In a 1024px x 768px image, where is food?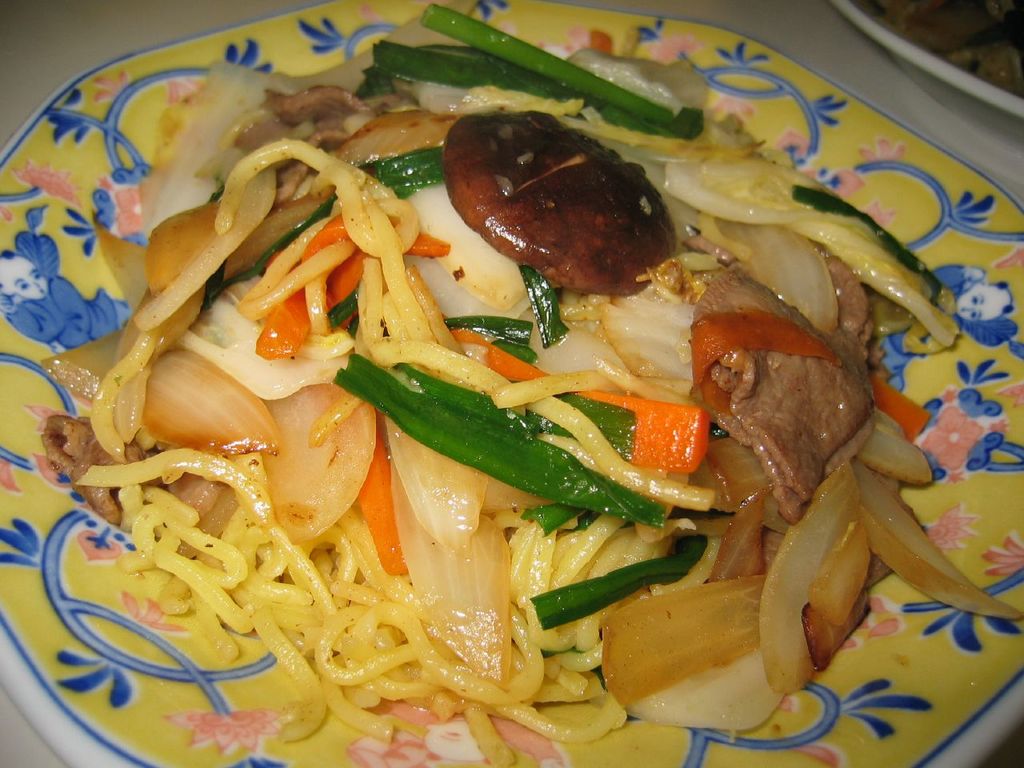
select_region(22, 12, 993, 748).
